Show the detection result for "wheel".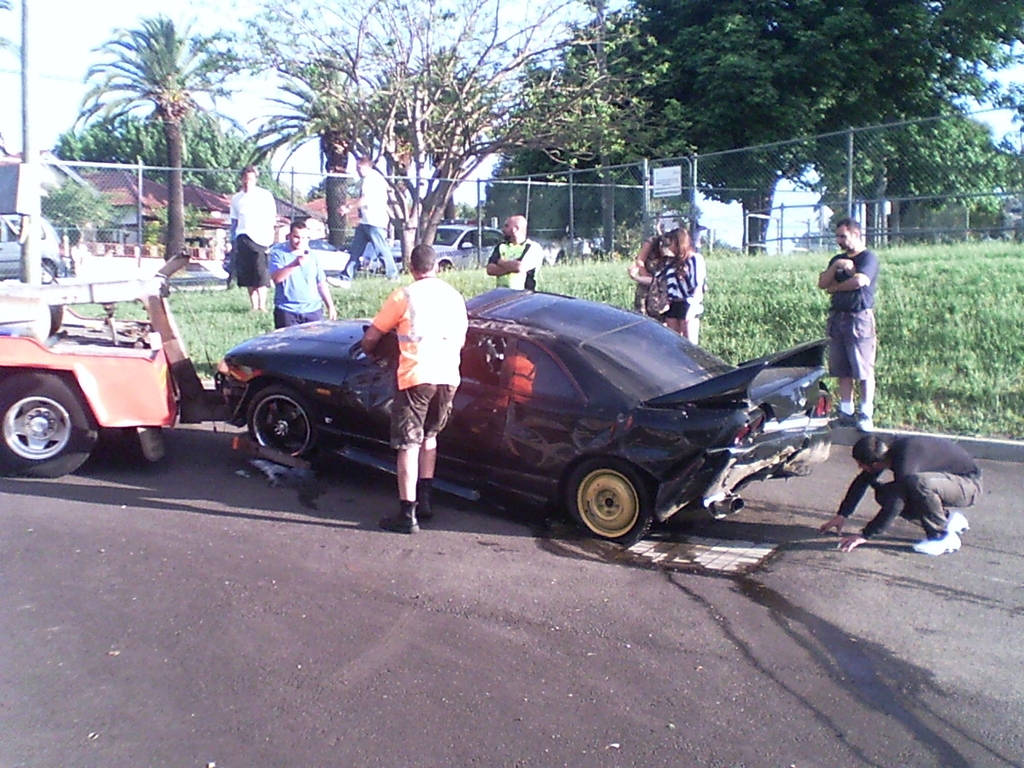
box(563, 465, 661, 547).
